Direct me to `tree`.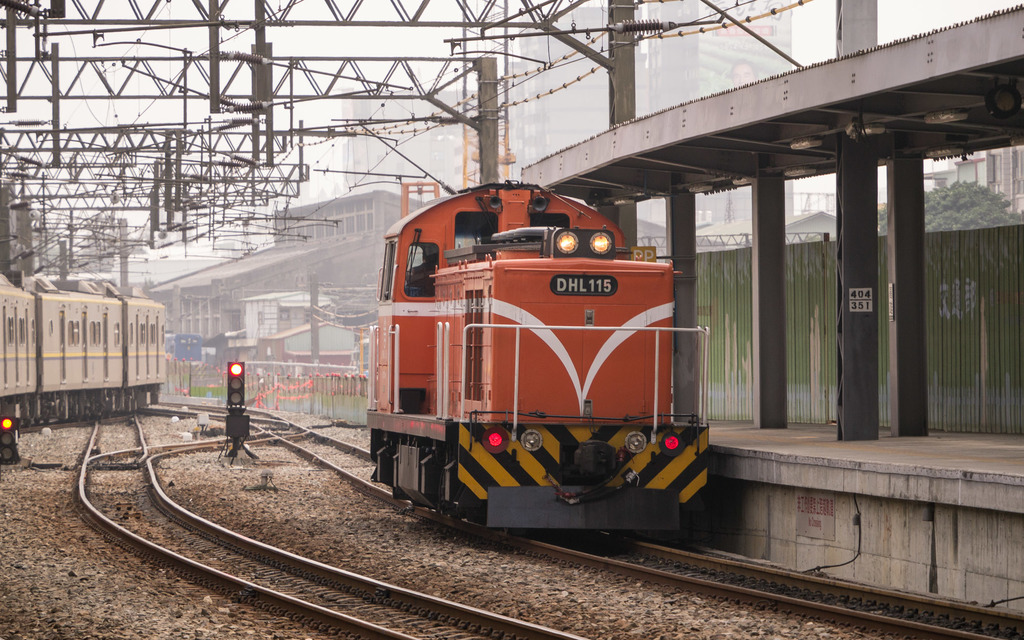
Direction: (left=871, top=179, right=1023, bottom=238).
